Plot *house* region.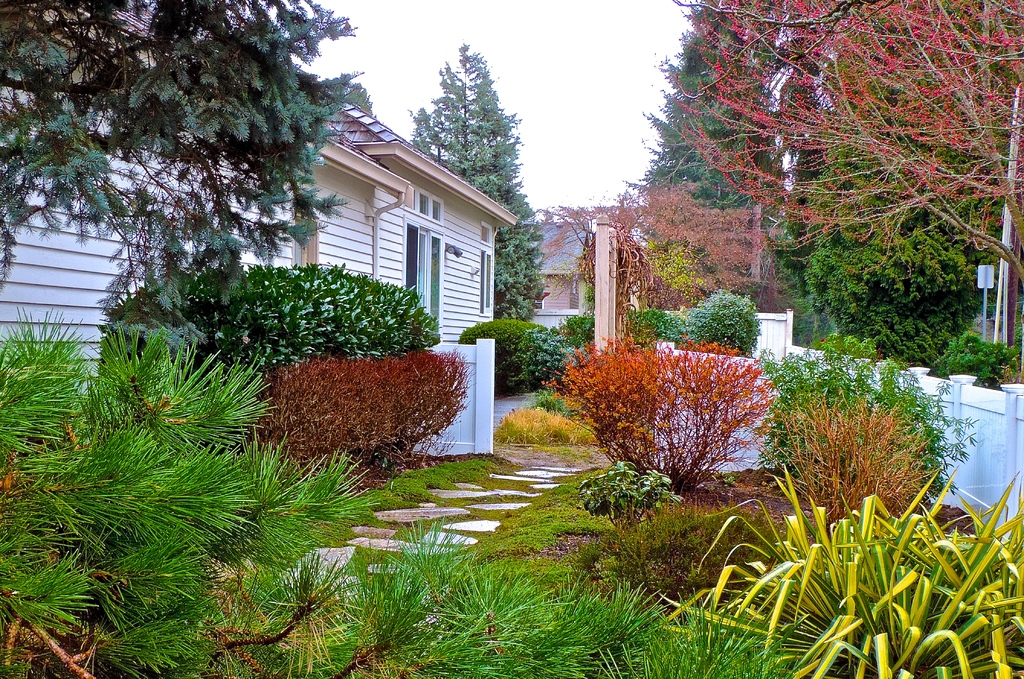
Plotted at bbox(0, 0, 521, 455).
